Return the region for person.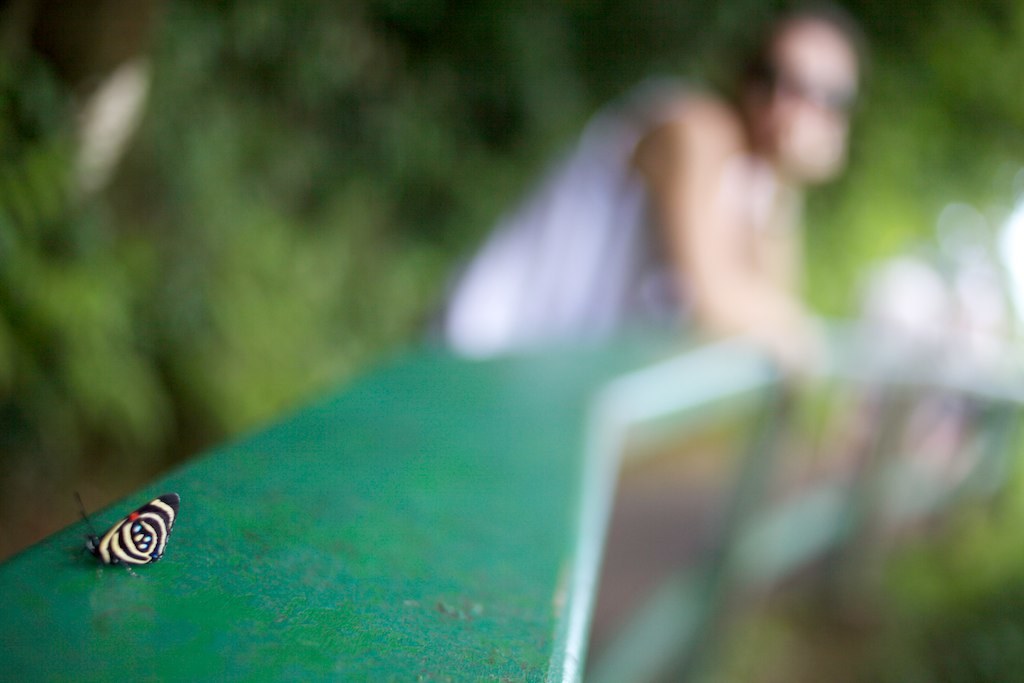
[451, 16, 903, 413].
